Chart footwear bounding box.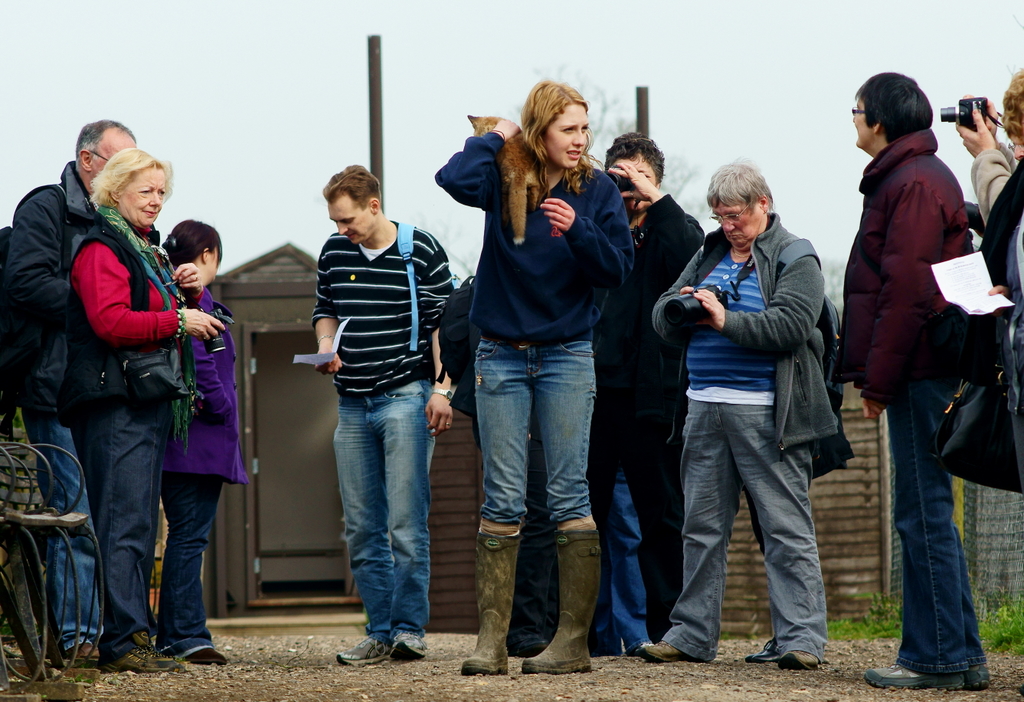
Charted: (left=959, top=664, right=992, bottom=690).
